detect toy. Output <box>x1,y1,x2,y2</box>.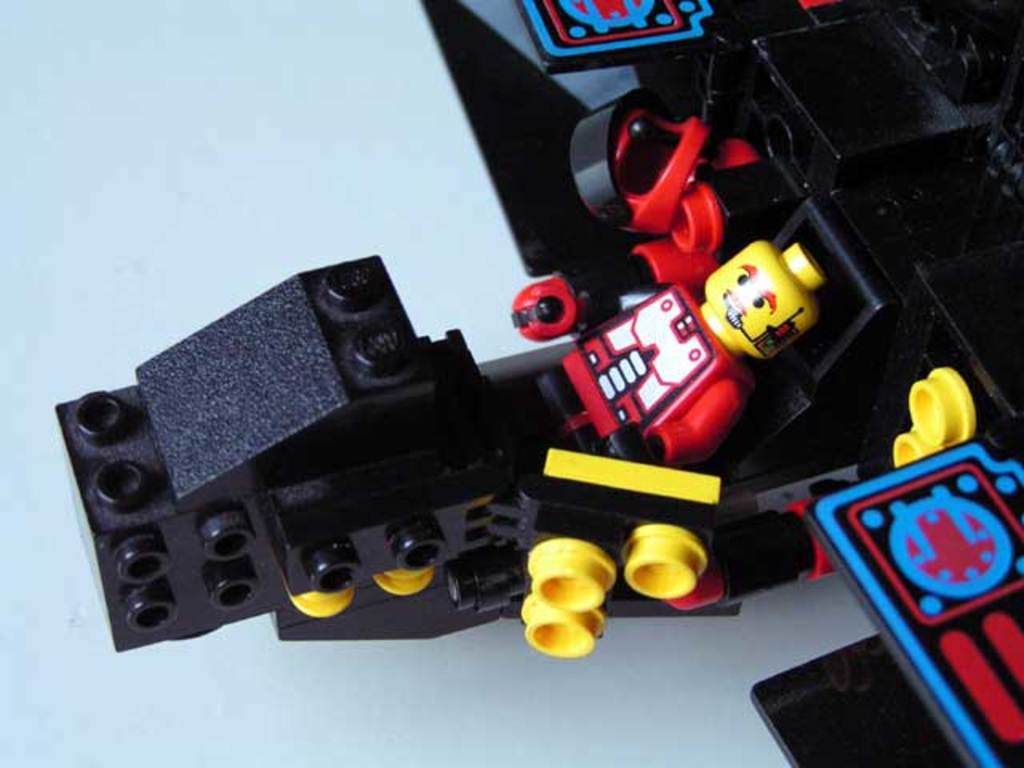
<box>427,0,1022,766</box>.
